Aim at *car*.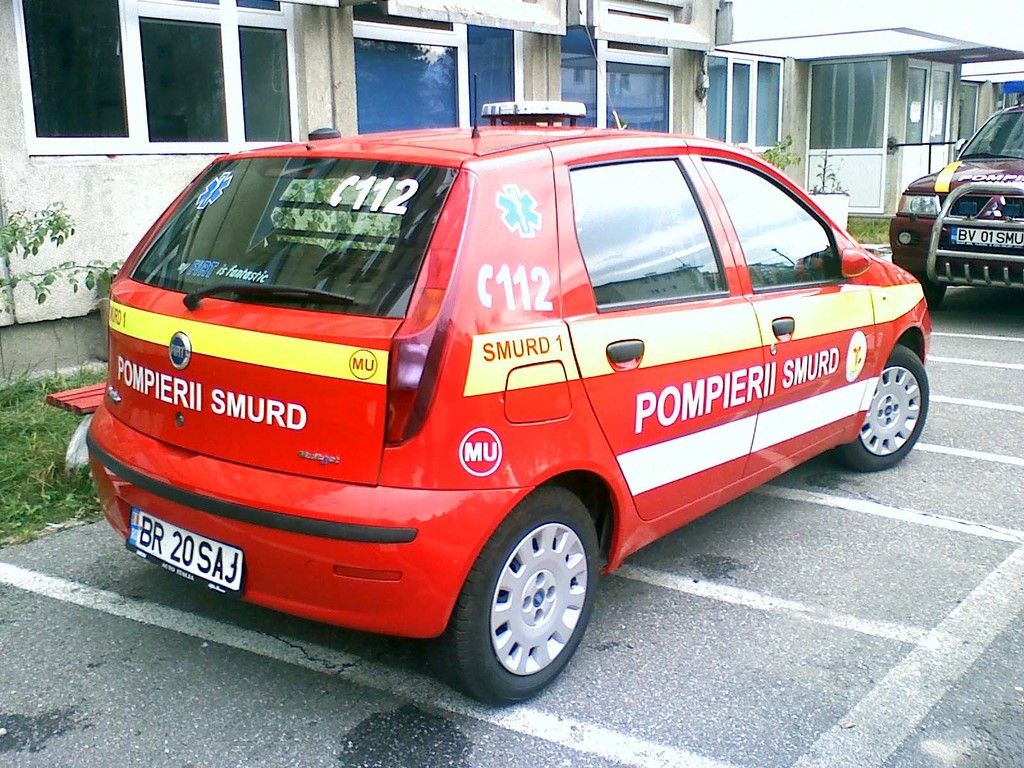
Aimed at (79, 76, 931, 705).
